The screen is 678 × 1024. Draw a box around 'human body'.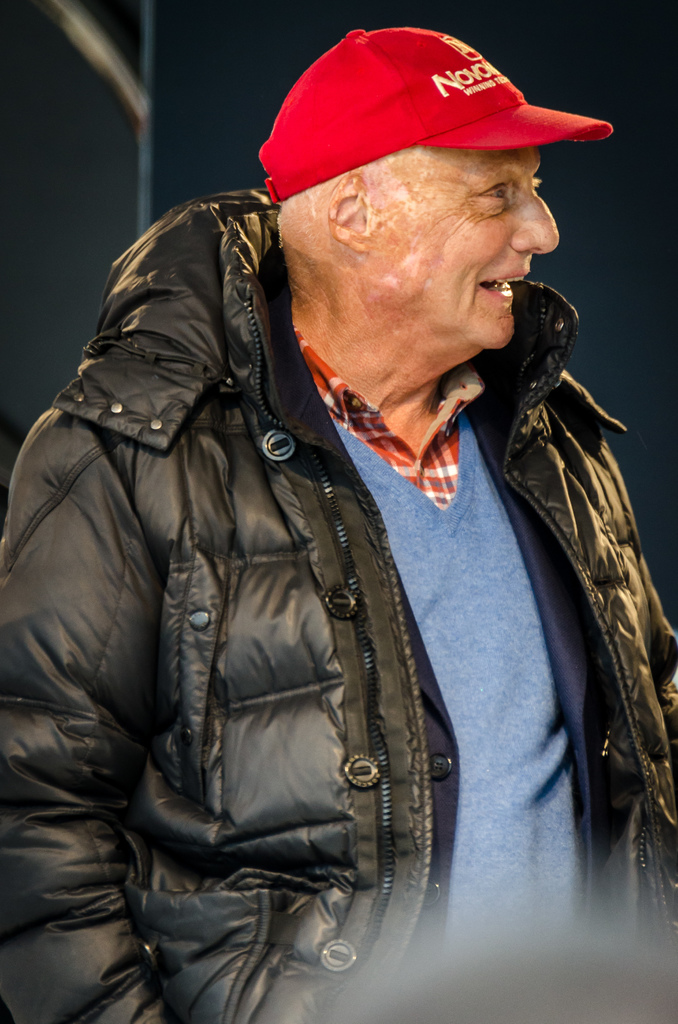
0,196,677,1001.
